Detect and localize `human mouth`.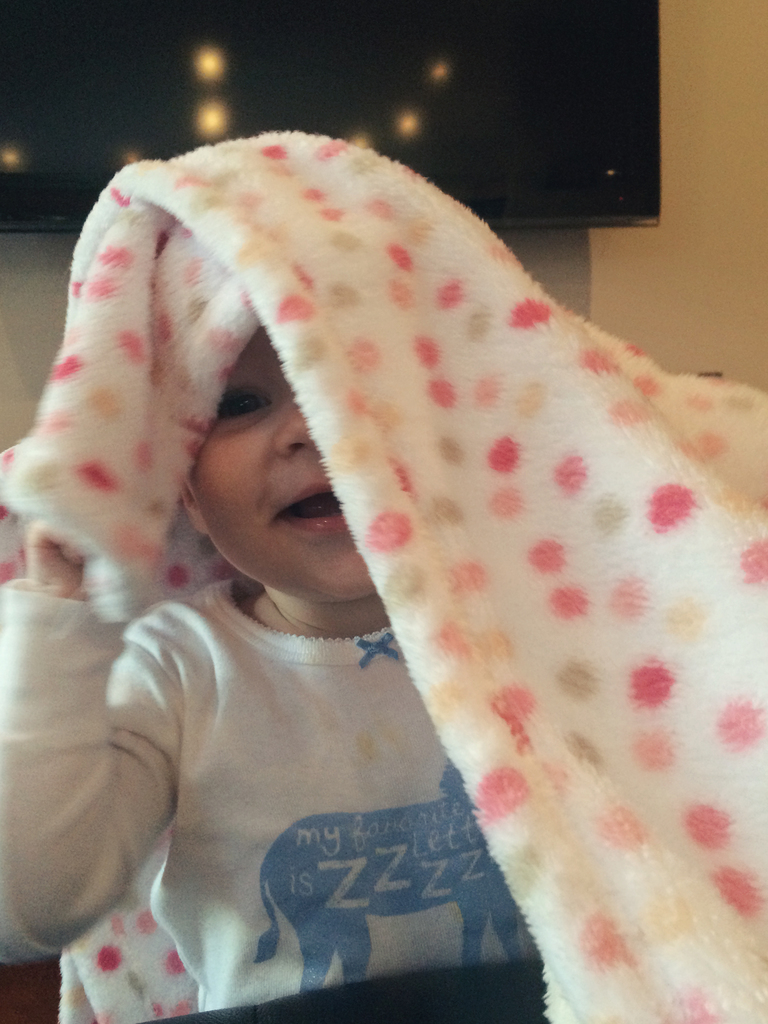
Localized at 268/460/350/533.
